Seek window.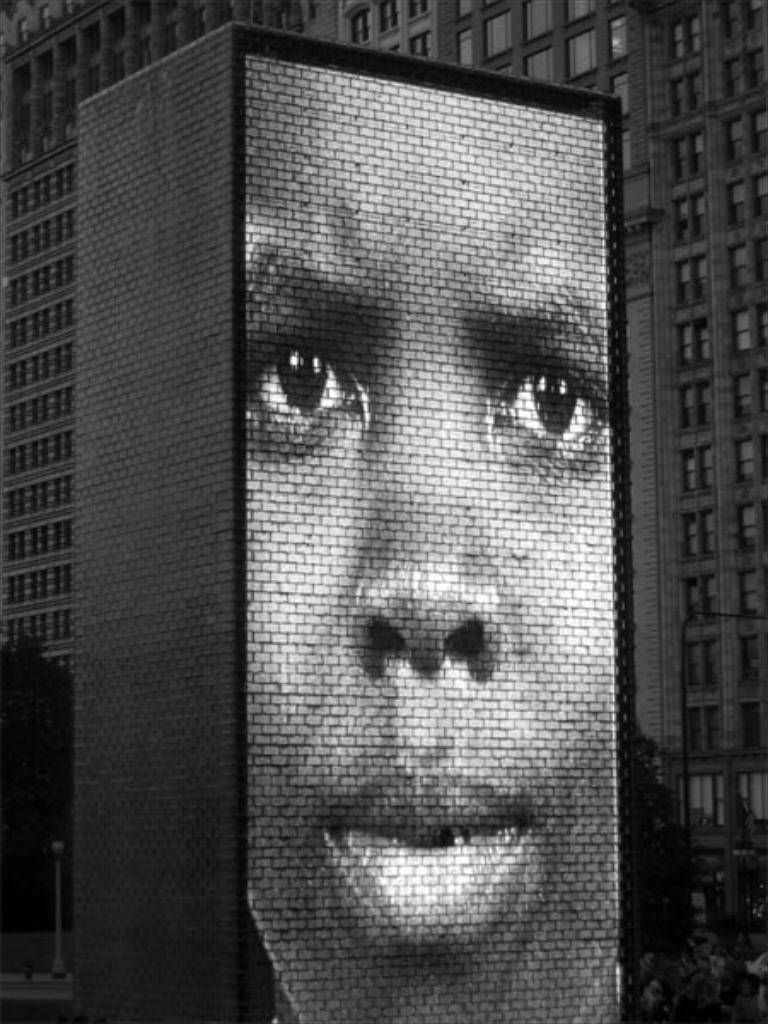
l=246, t=3, r=317, b=39.
